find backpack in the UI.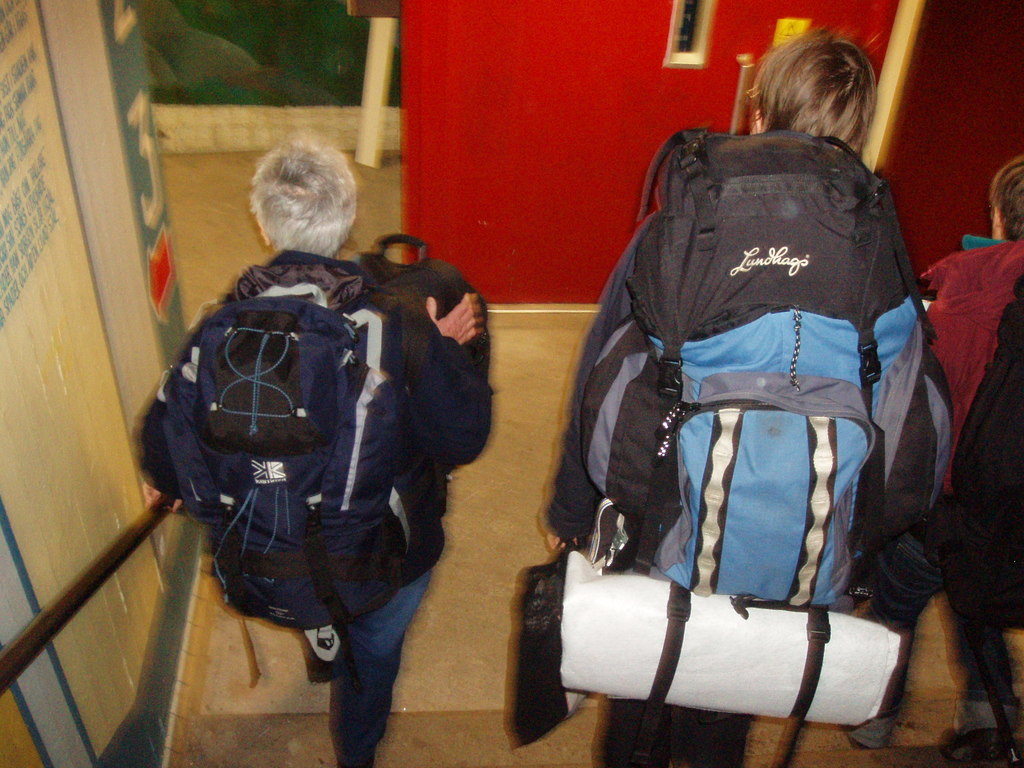
UI element at 351:233:492:475.
